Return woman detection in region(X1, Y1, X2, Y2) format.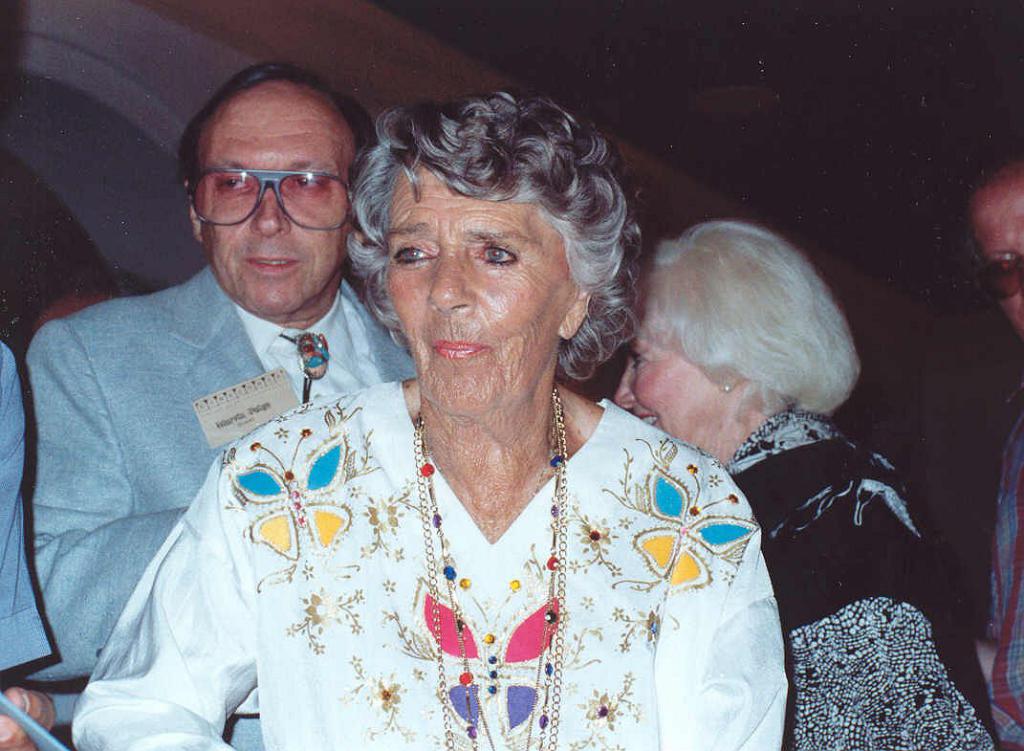
region(109, 98, 818, 736).
